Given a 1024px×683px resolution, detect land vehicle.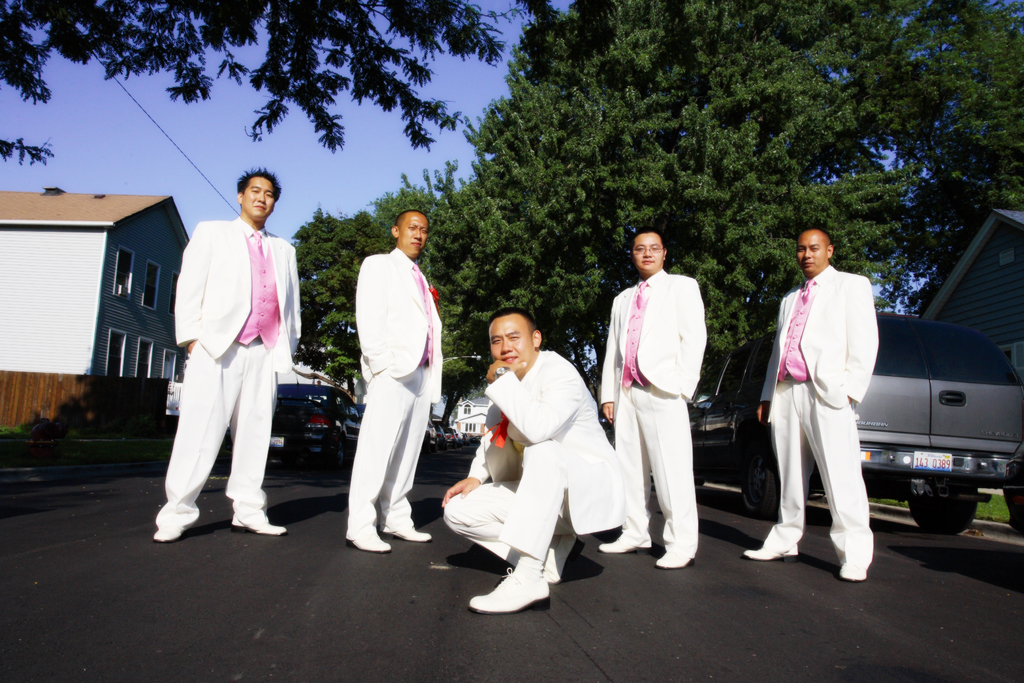
bbox=[431, 423, 446, 449].
